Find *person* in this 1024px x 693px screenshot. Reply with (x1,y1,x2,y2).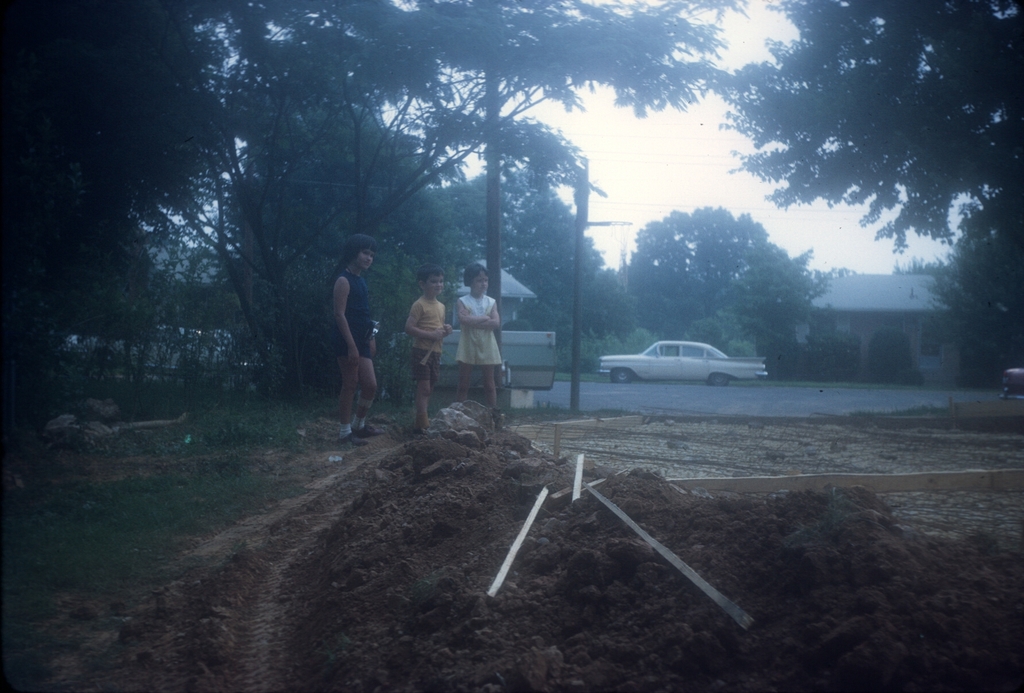
(456,263,501,404).
